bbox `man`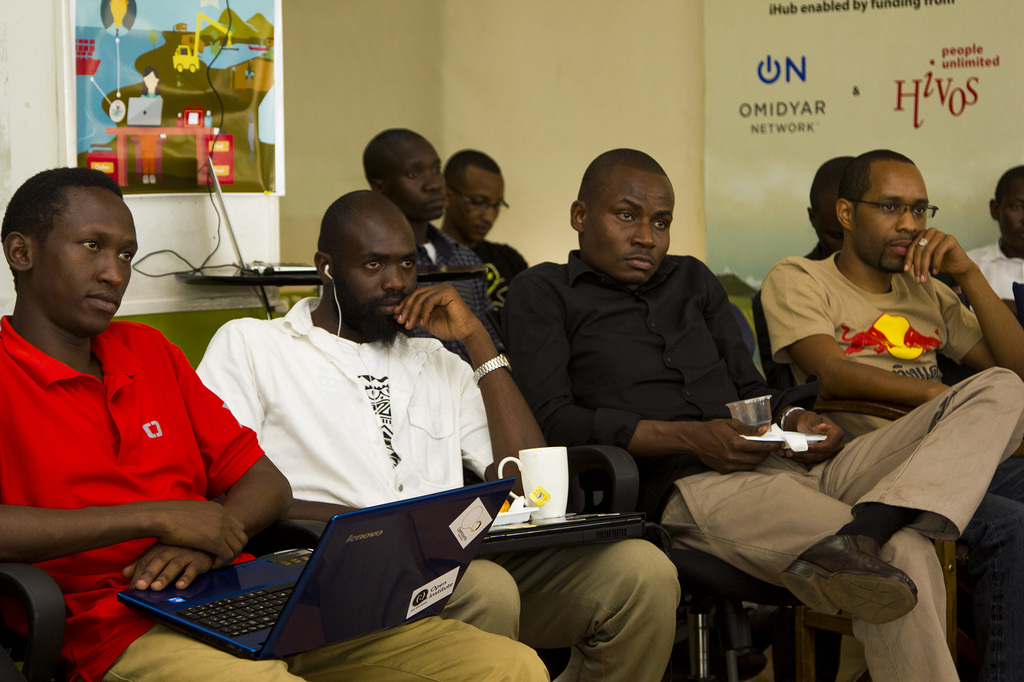
bbox=[963, 176, 1023, 351]
